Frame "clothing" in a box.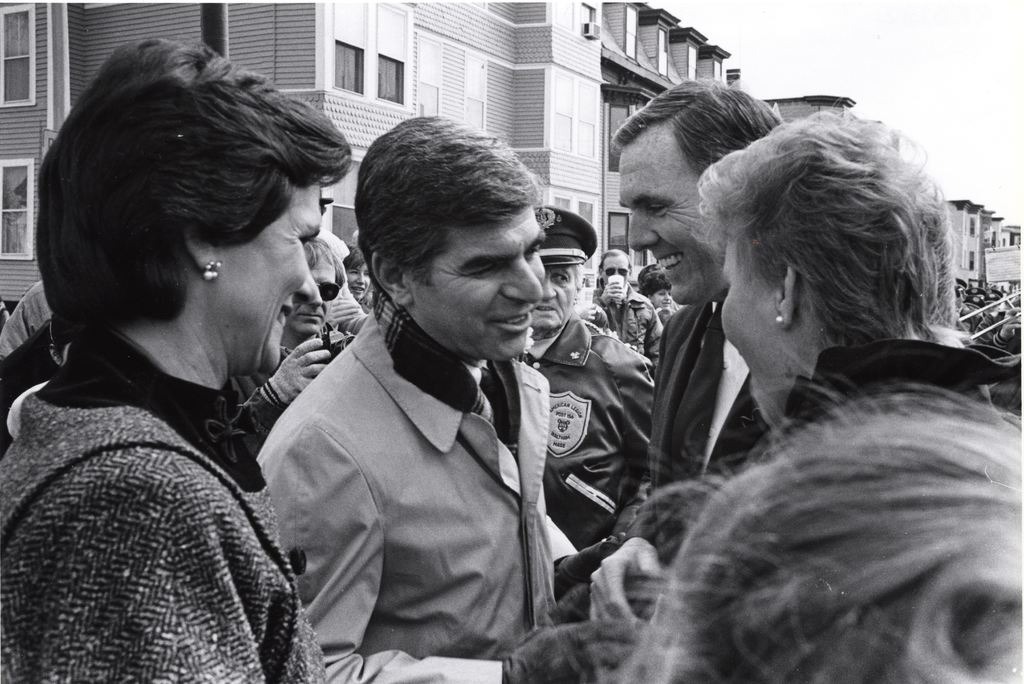
bbox(783, 325, 1023, 436).
